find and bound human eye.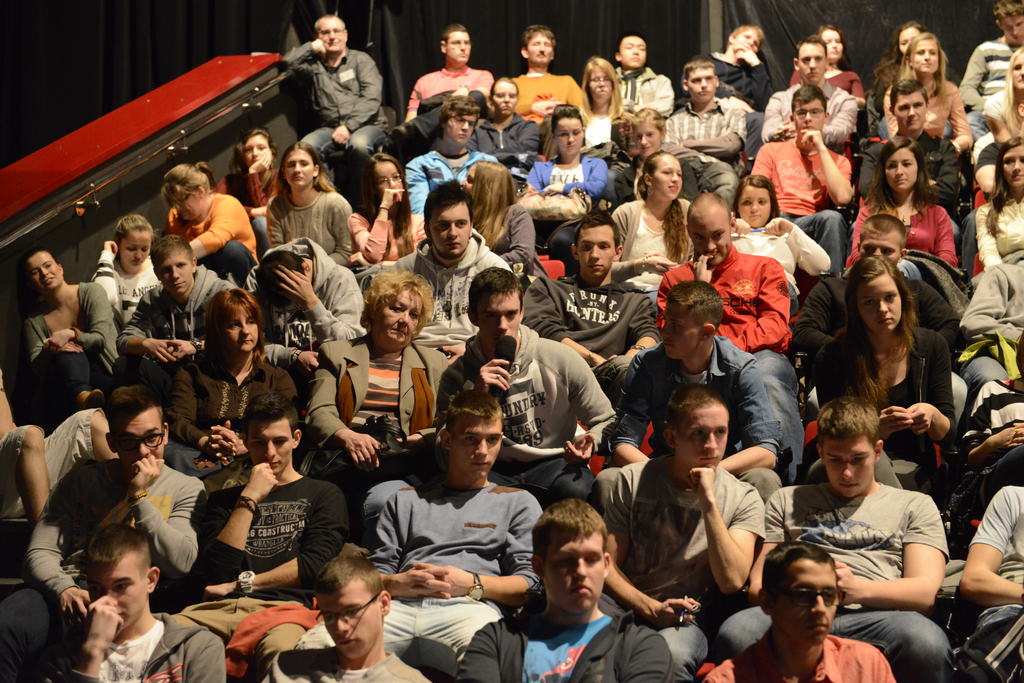
Bound: [1013, 64, 1020, 69].
